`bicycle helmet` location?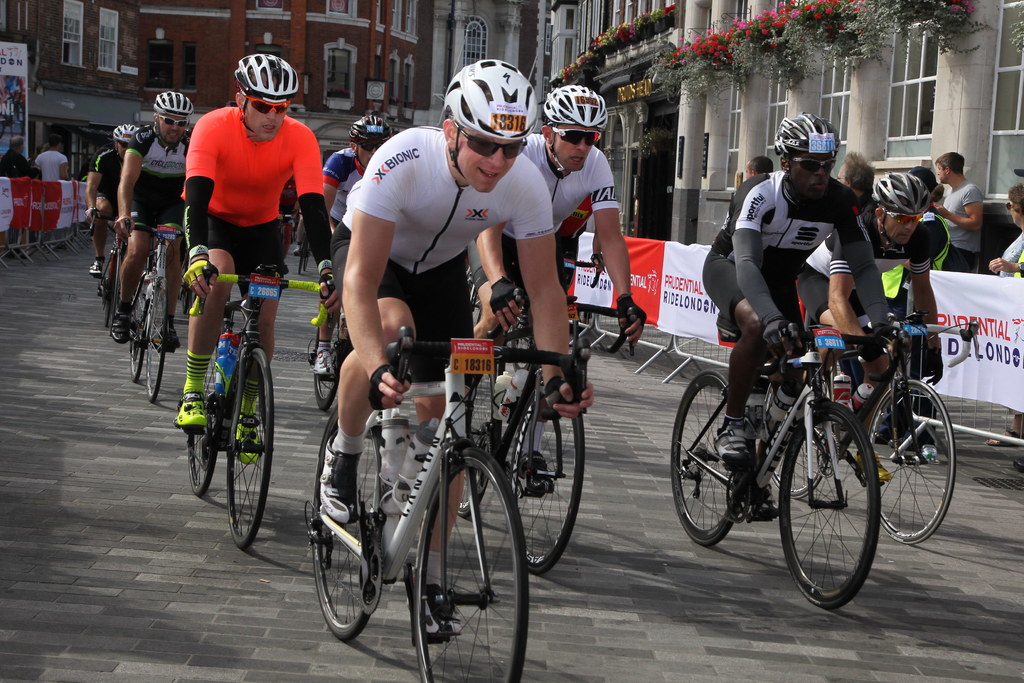
<region>442, 63, 540, 136</region>
